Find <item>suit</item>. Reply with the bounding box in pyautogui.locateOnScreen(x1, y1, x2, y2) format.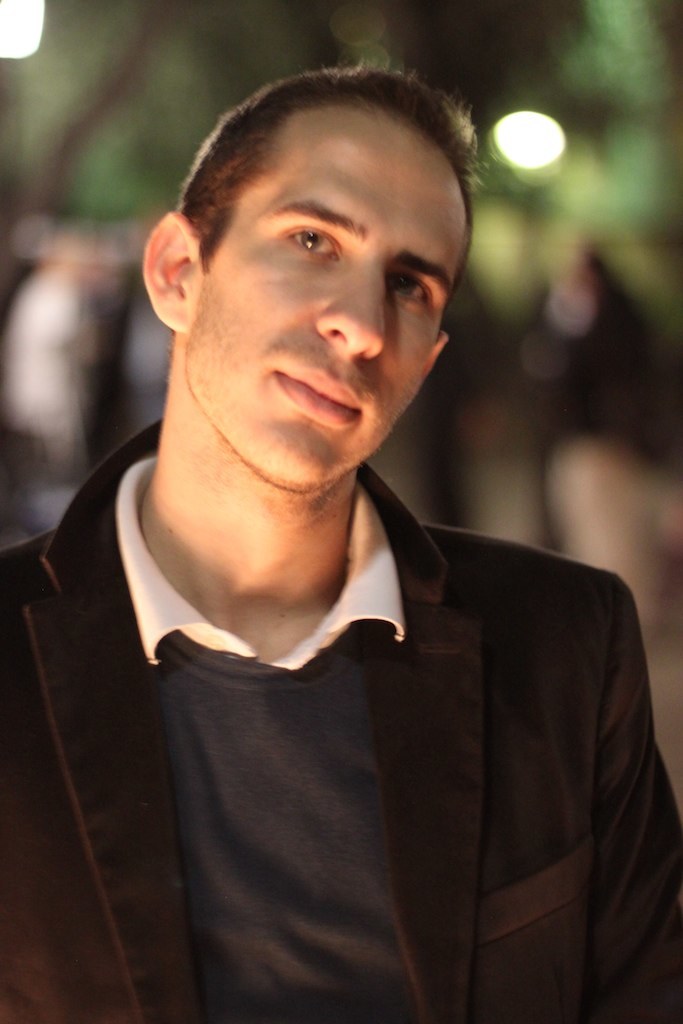
pyautogui.locateOnScreen(0, 414, 682, 1020).
